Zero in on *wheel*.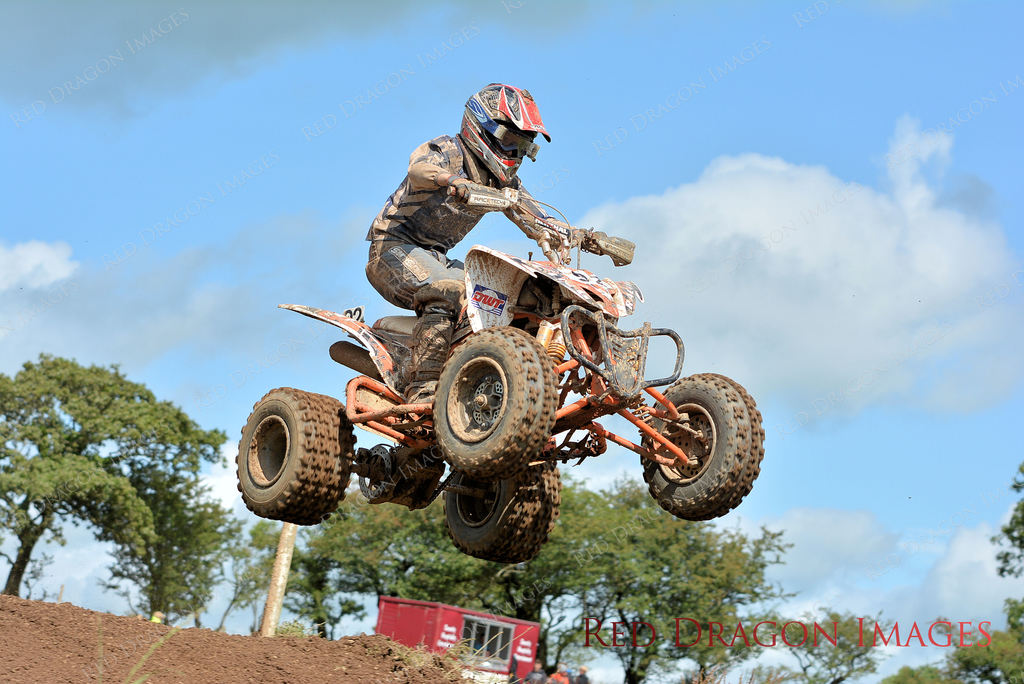
Zeroed in: 635 363 767 527.
